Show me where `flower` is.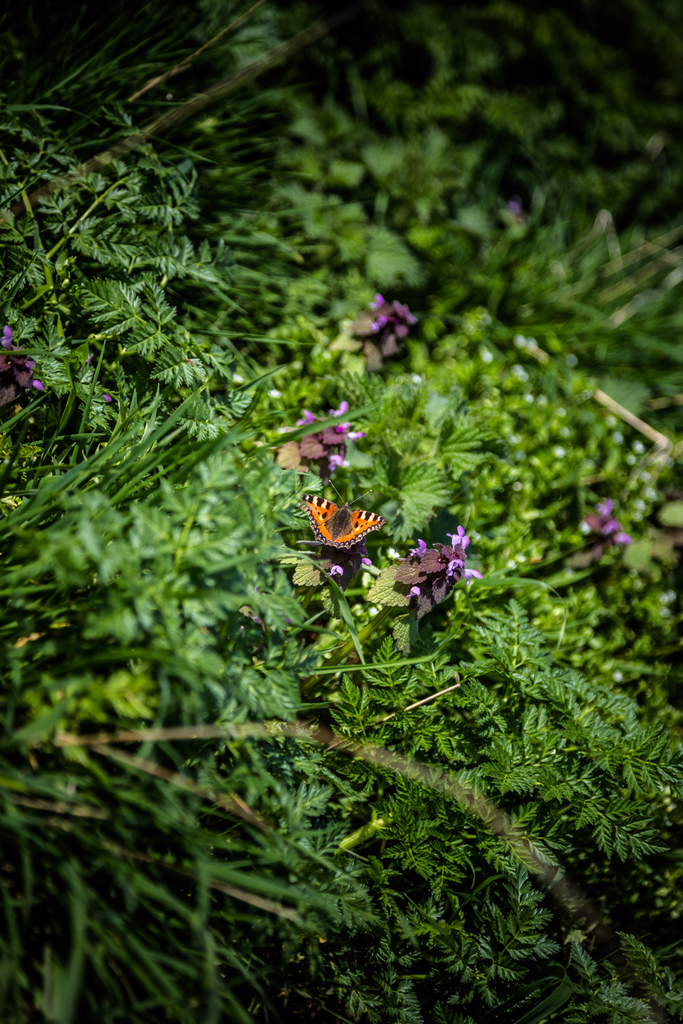
`flower` is at Rect(391, 520, 493, 613).
